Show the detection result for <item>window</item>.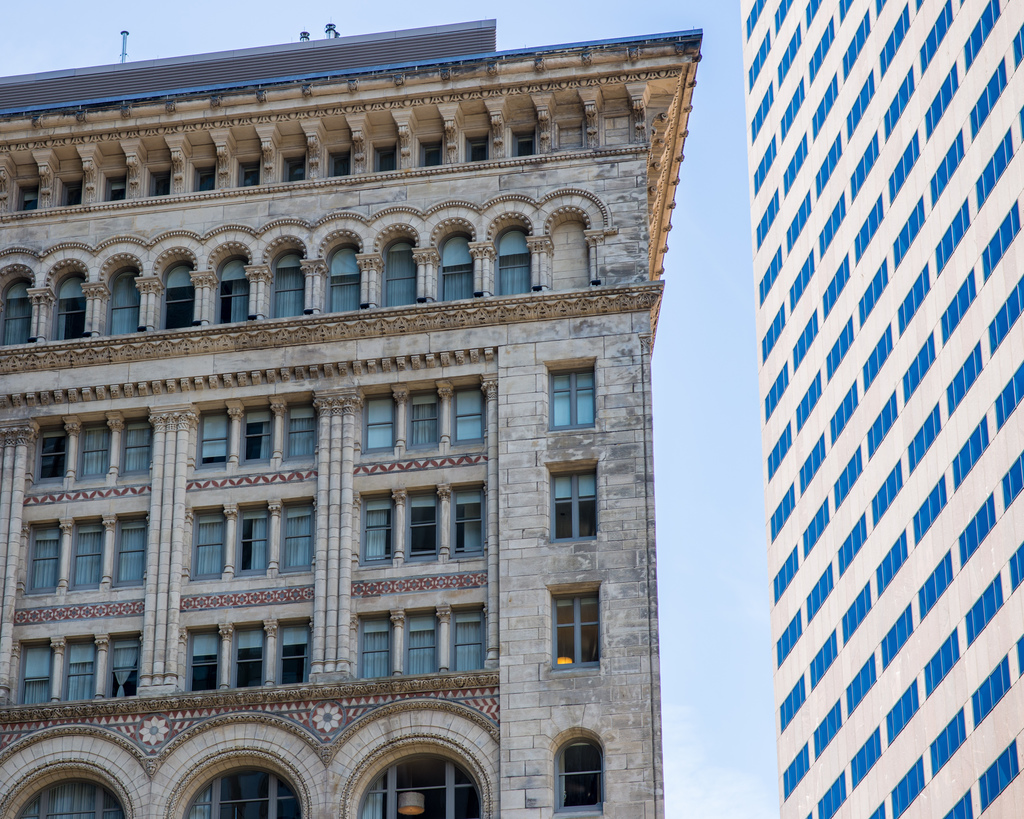
(242, 632, 263, 682).
